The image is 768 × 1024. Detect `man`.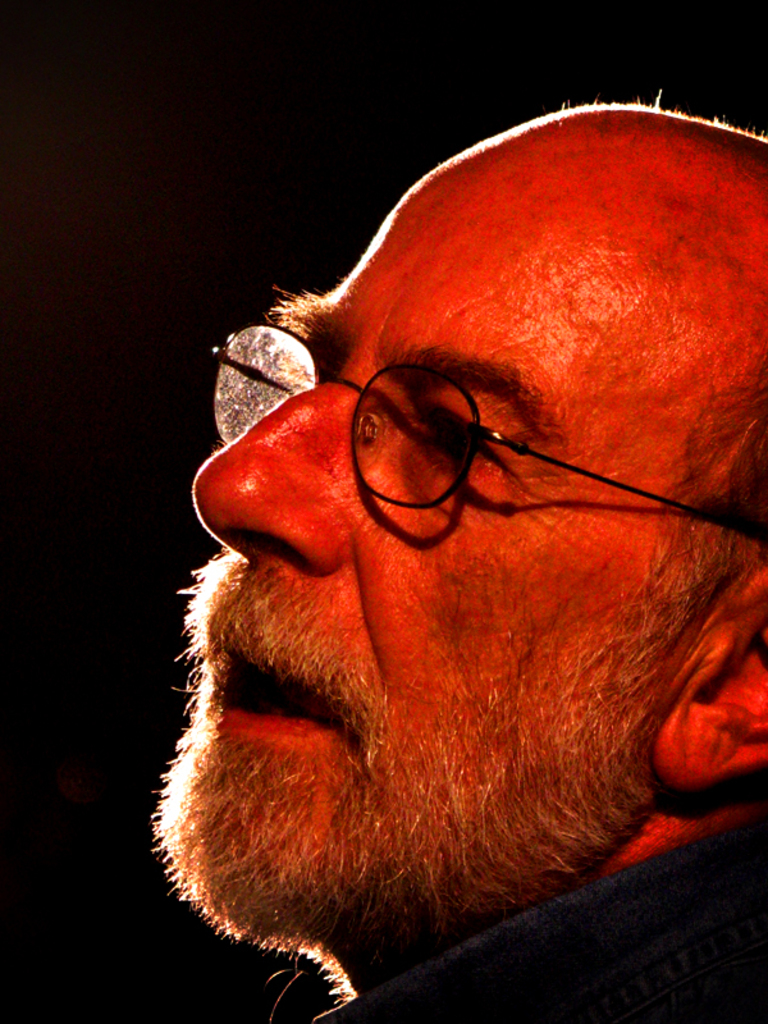
Detection: [154,93,765,1002].
